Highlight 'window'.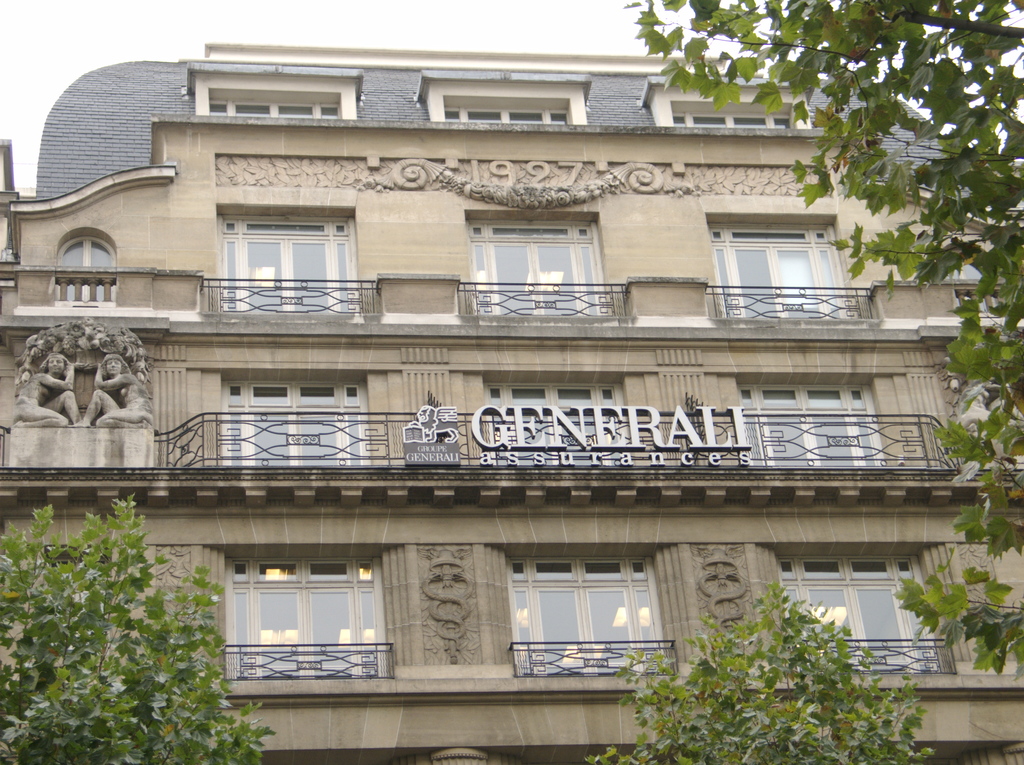
Highlighted region: {"left": 506, "top": 549, "right": 674, "bottom": 680}.
